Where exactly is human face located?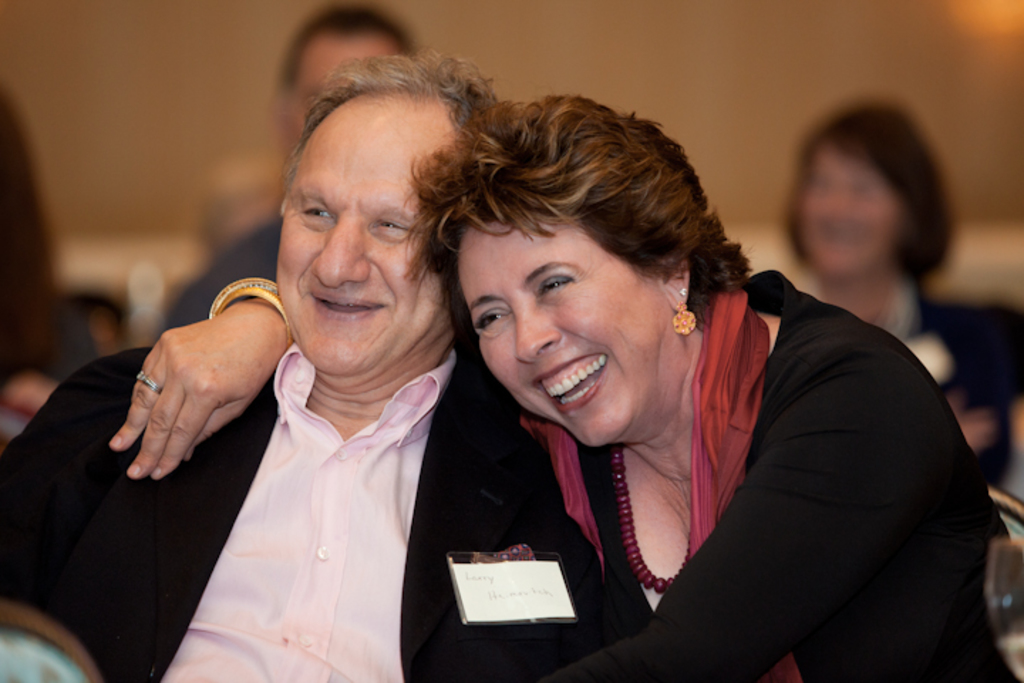
Its bounding box is bbox=(794, 144, 900, 282).
